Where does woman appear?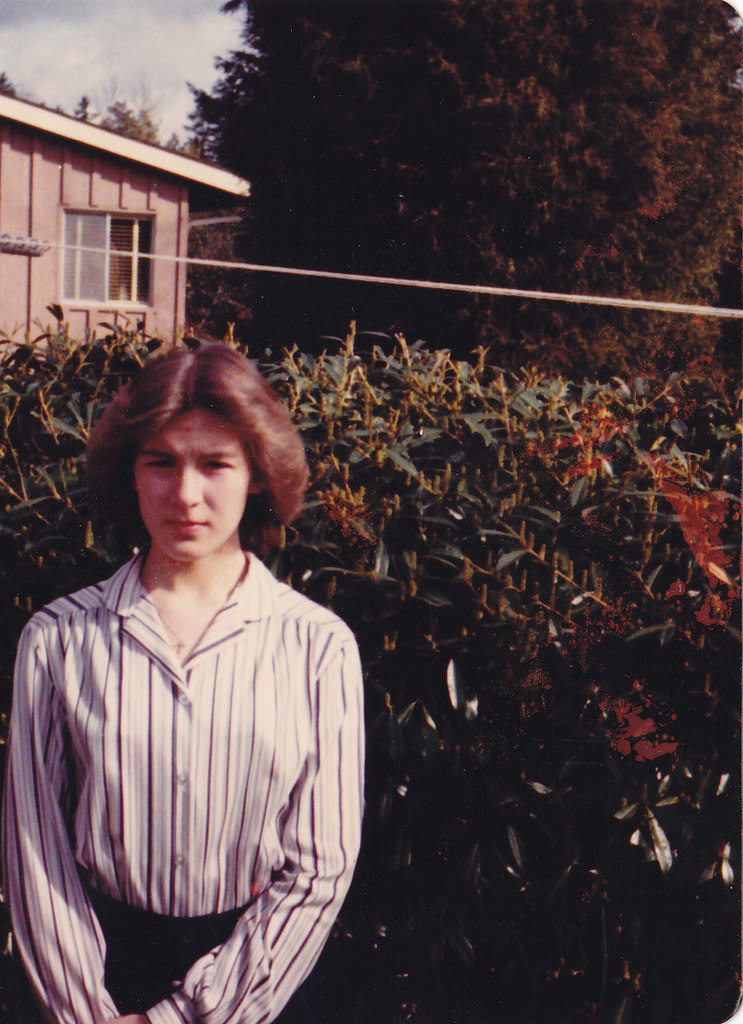
Appears at x1=9 y1=327 x2=366 y2=1011.
